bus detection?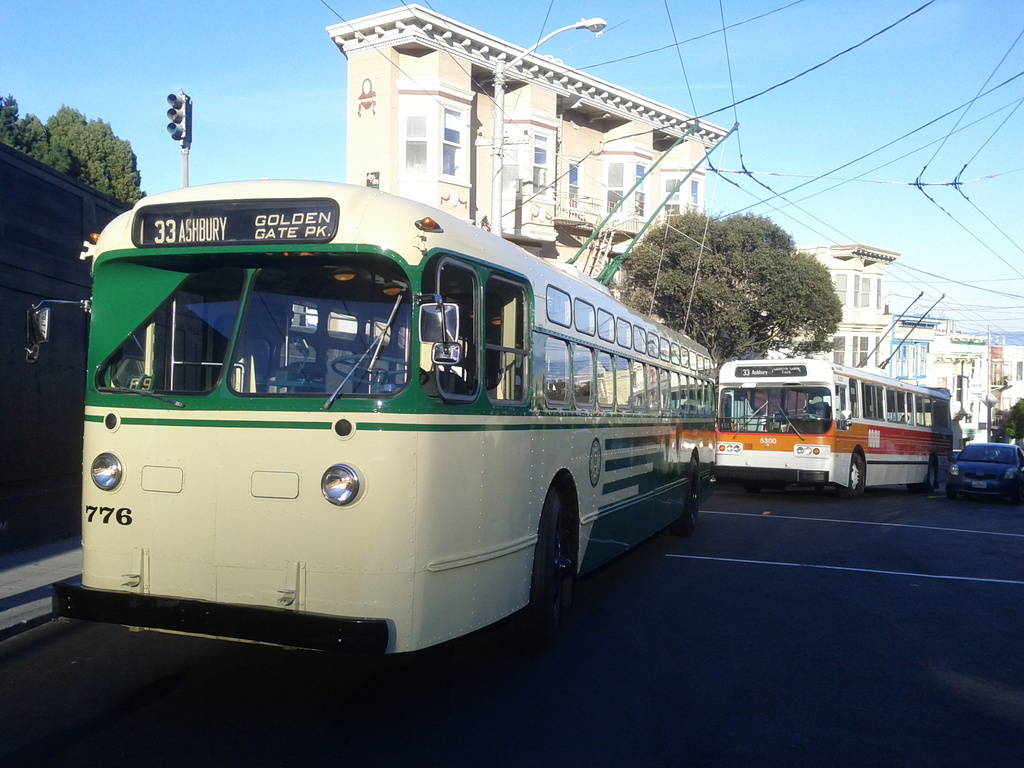
locate(0, 136, 143, 636)
